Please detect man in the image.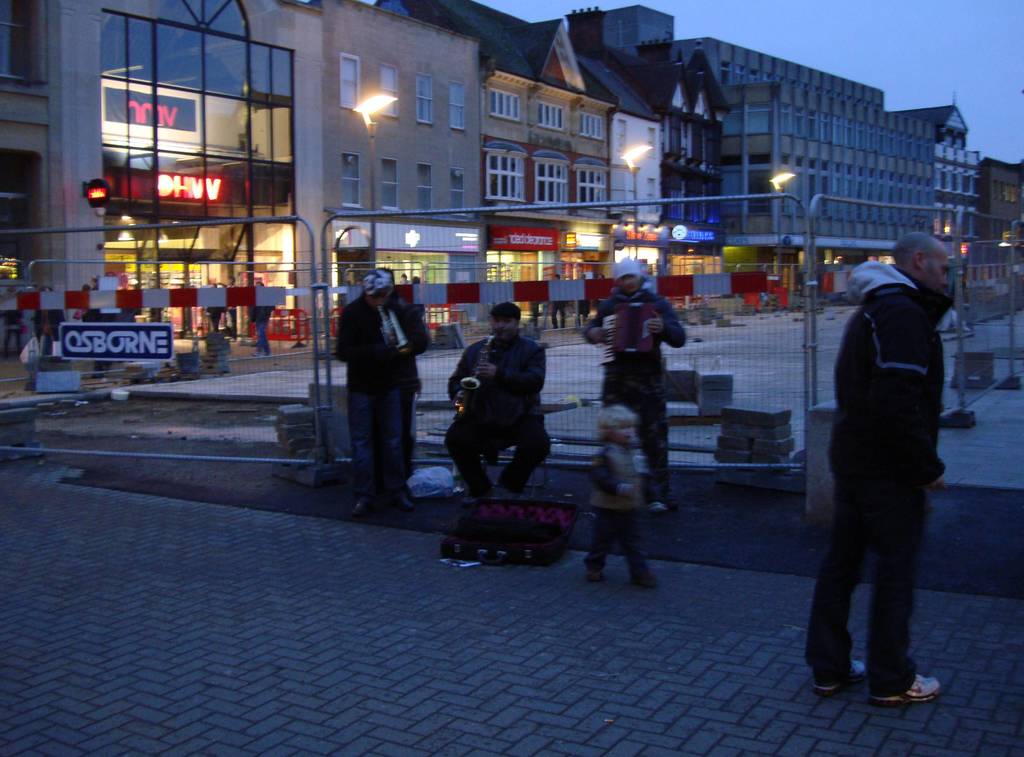
bbox(582, 260, 684, 511).
